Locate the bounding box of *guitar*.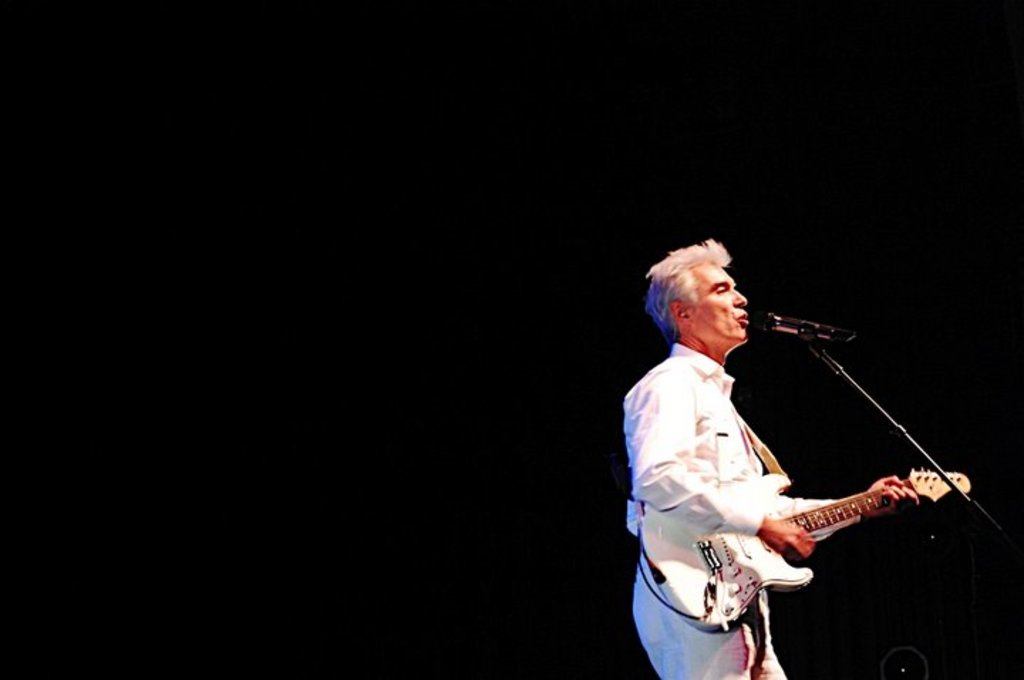
Bounding box: {"left": 703, "top": 457, "right": 964, "bottom": 639}.
